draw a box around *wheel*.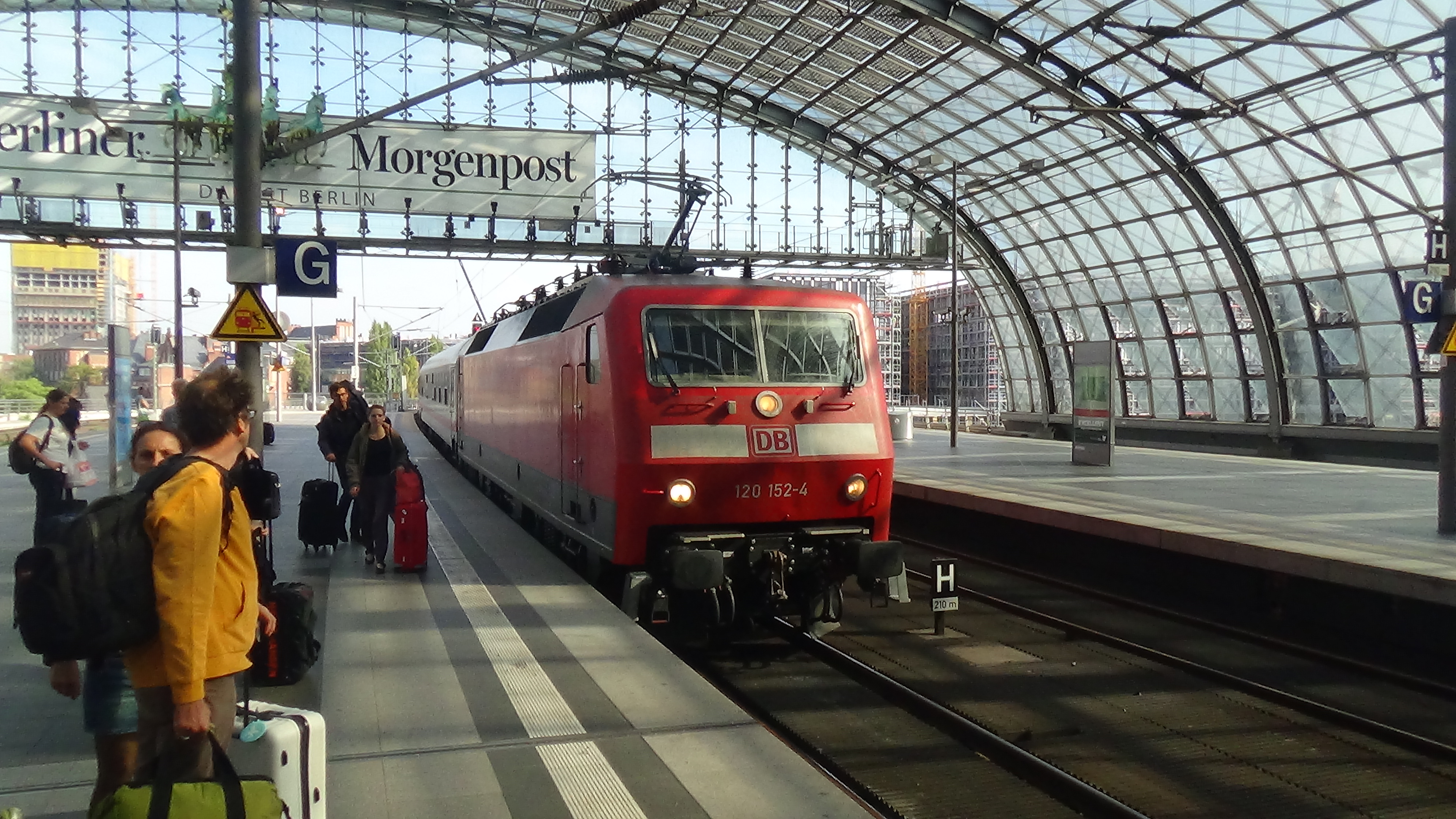
{"x1": 288, "y1": 224, "x2": 296, "y2": 231}.
